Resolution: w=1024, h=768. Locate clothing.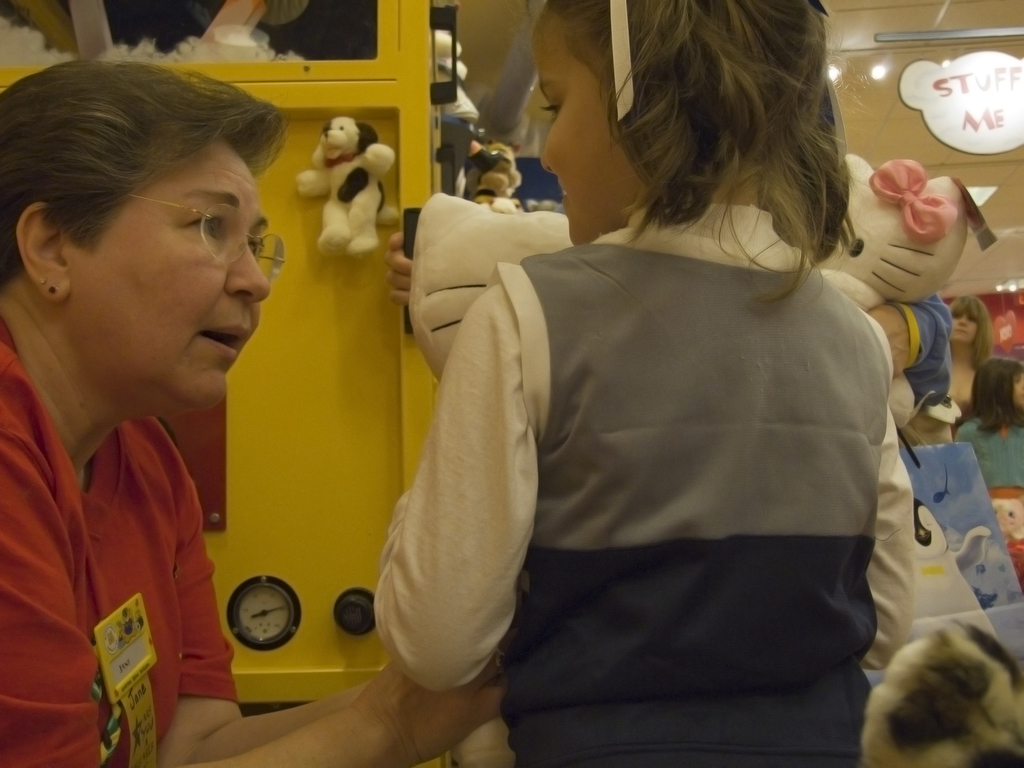
(x1=865, y1=292, x2=966, y2=450).
